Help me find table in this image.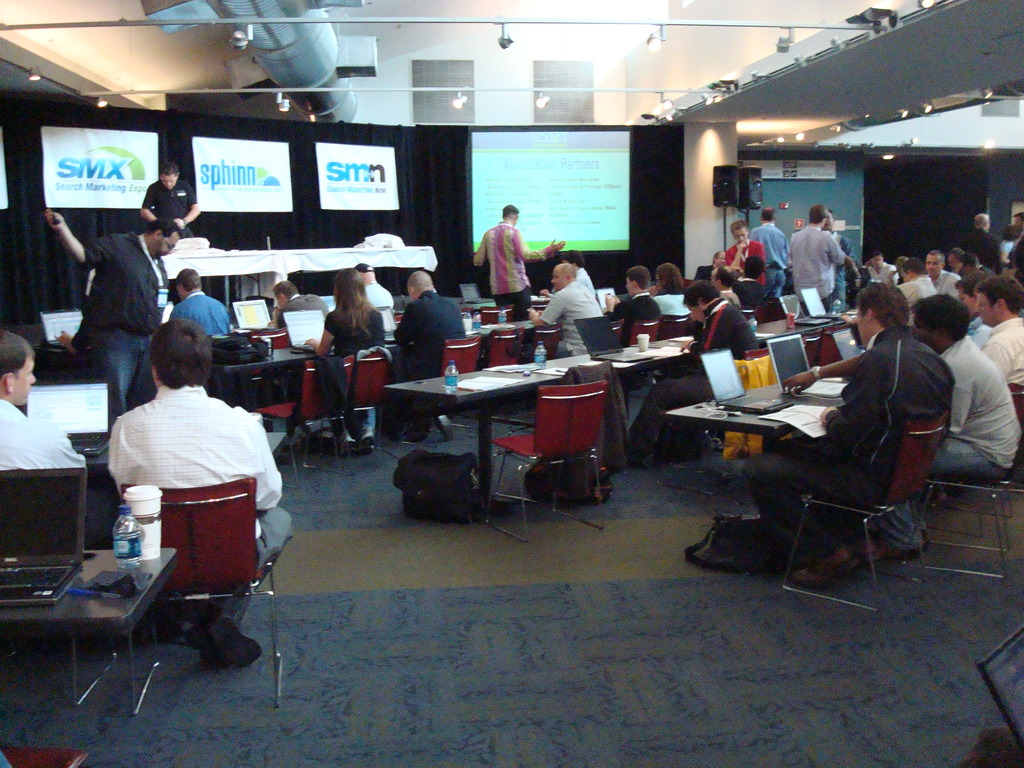
Found it: BBox(669, 381, 844, 452).
